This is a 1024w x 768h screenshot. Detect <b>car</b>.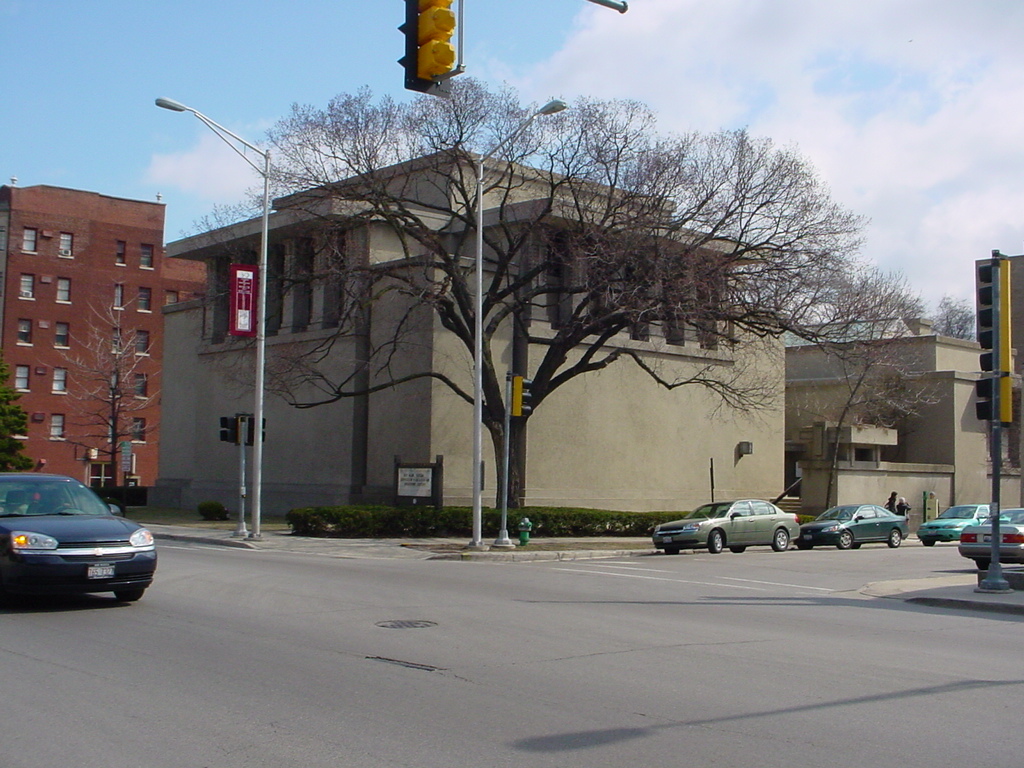
l=799, t=503, r=912, b=552.
